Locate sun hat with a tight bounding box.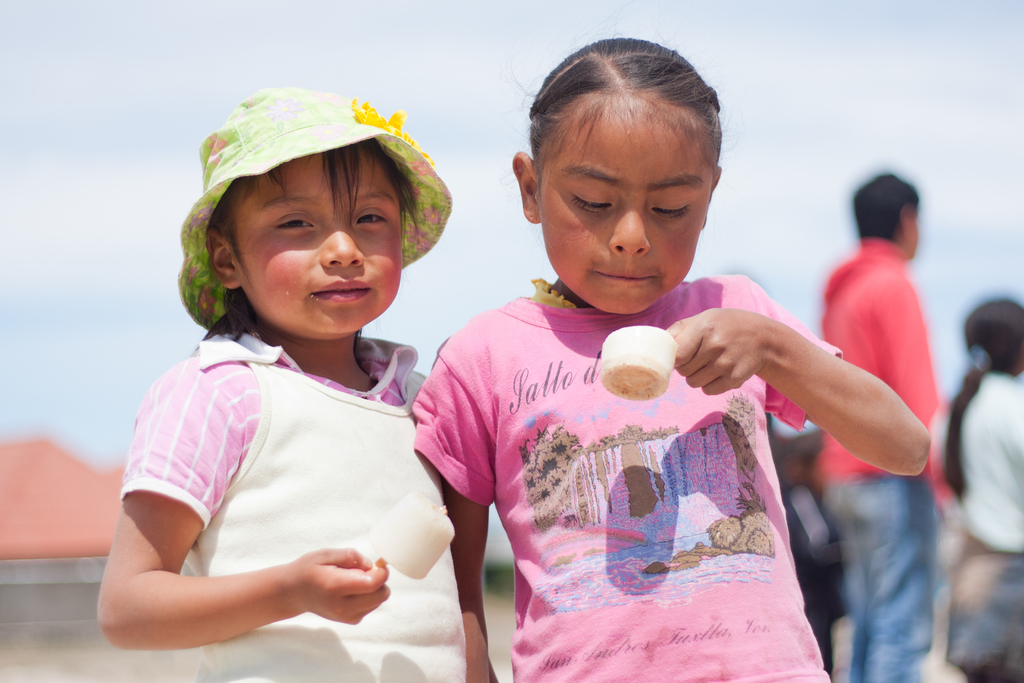
BBox(174, 89, 455, 327).
